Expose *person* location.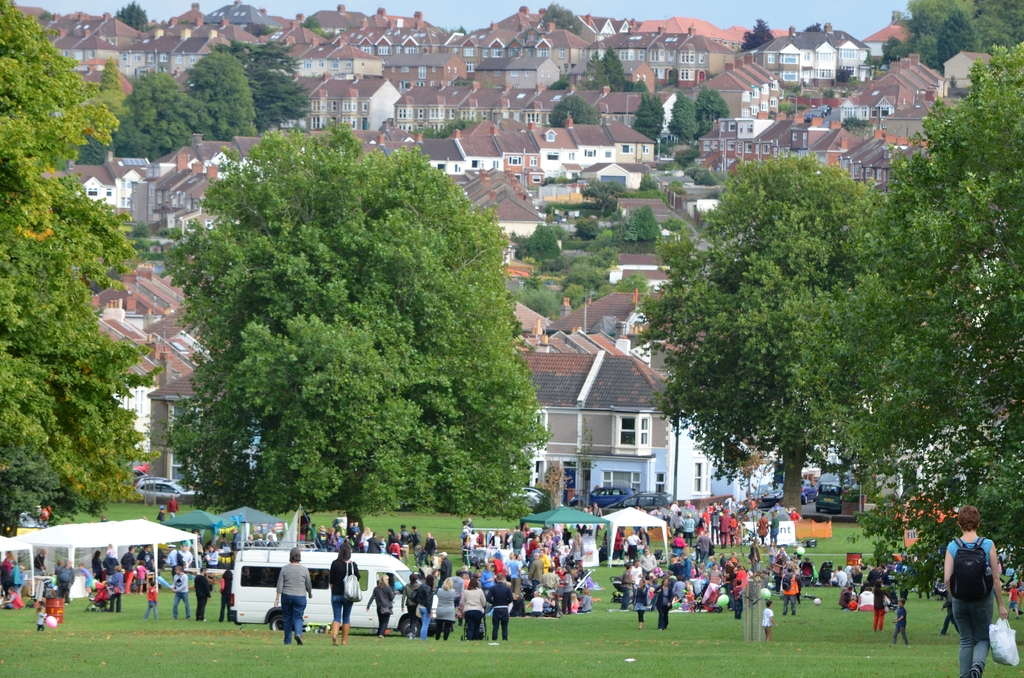
Exposed at 777,569,803,616.
